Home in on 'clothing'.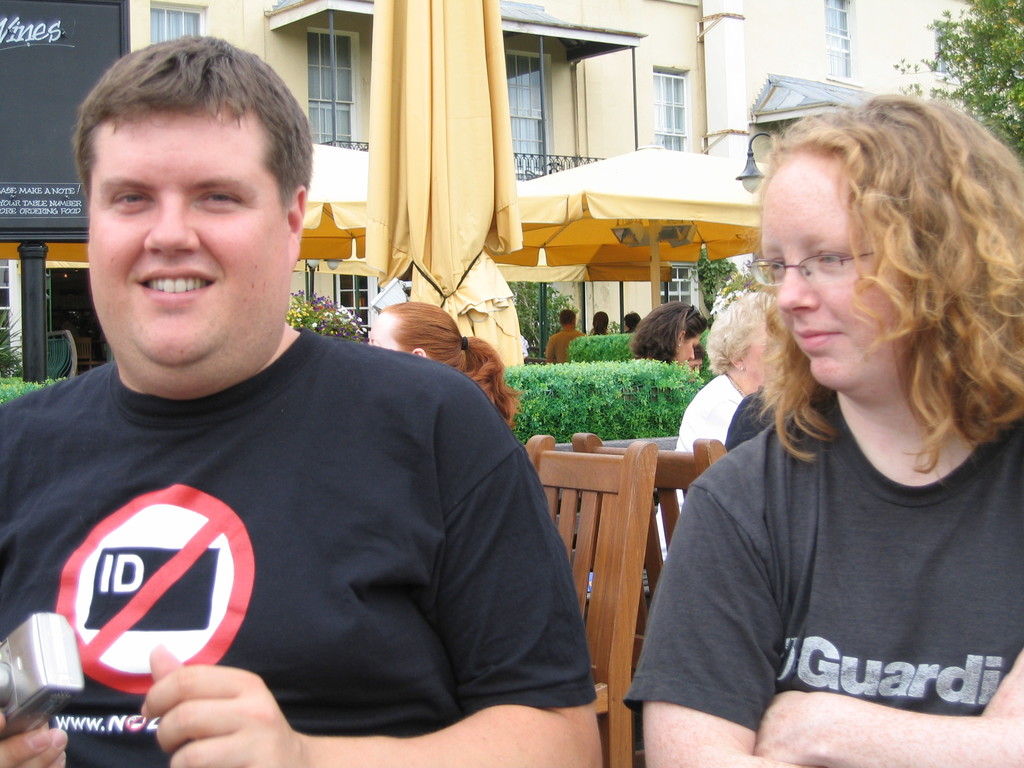
Homed in at 24, 300, 572, 758.
